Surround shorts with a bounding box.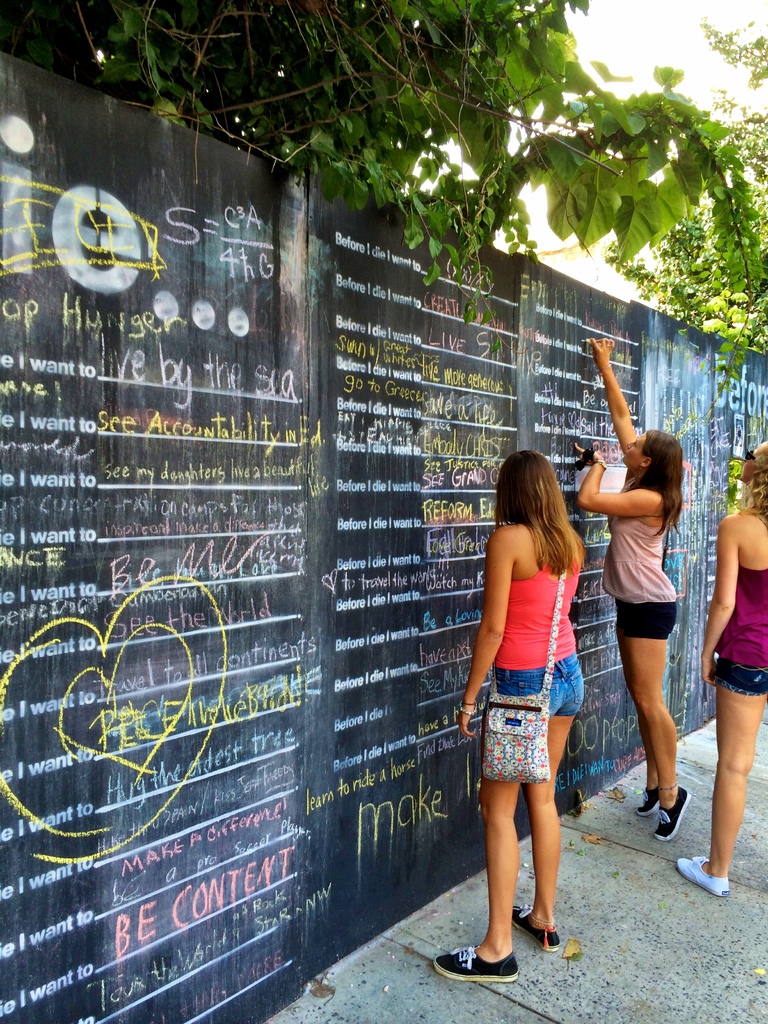
<box>614,600,674,637</box>.
